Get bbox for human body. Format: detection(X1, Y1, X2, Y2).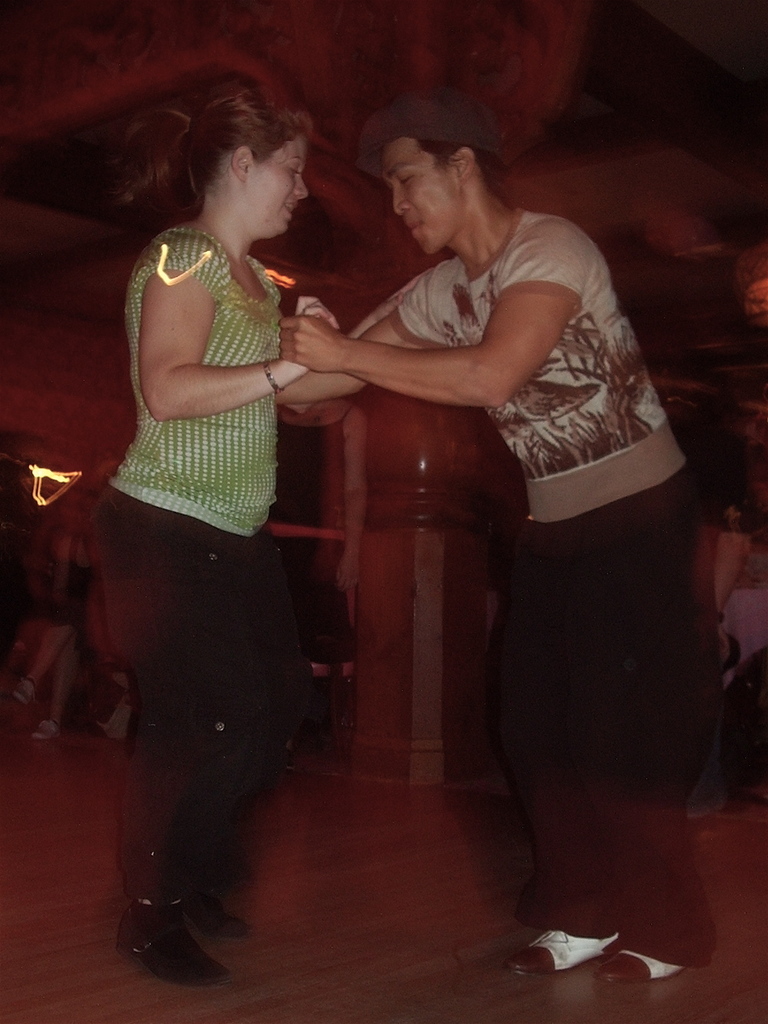
detection(0, 496, 96, 742).
